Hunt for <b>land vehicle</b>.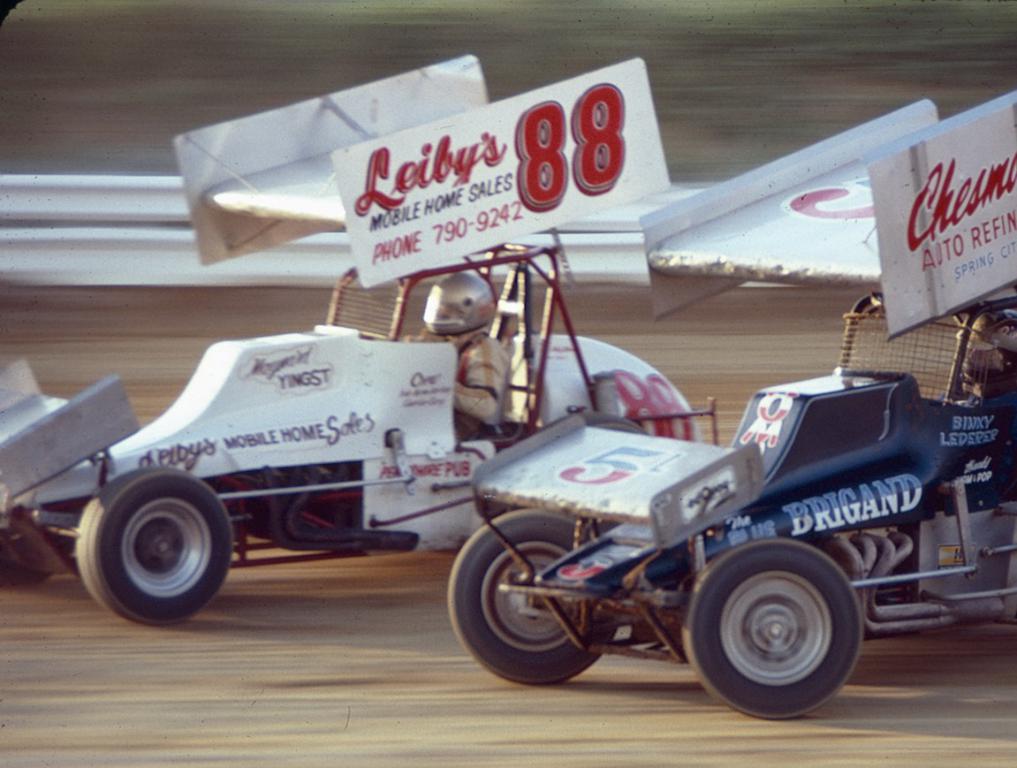
Hunted down at bbox=(444, 85, 1014, 717).
